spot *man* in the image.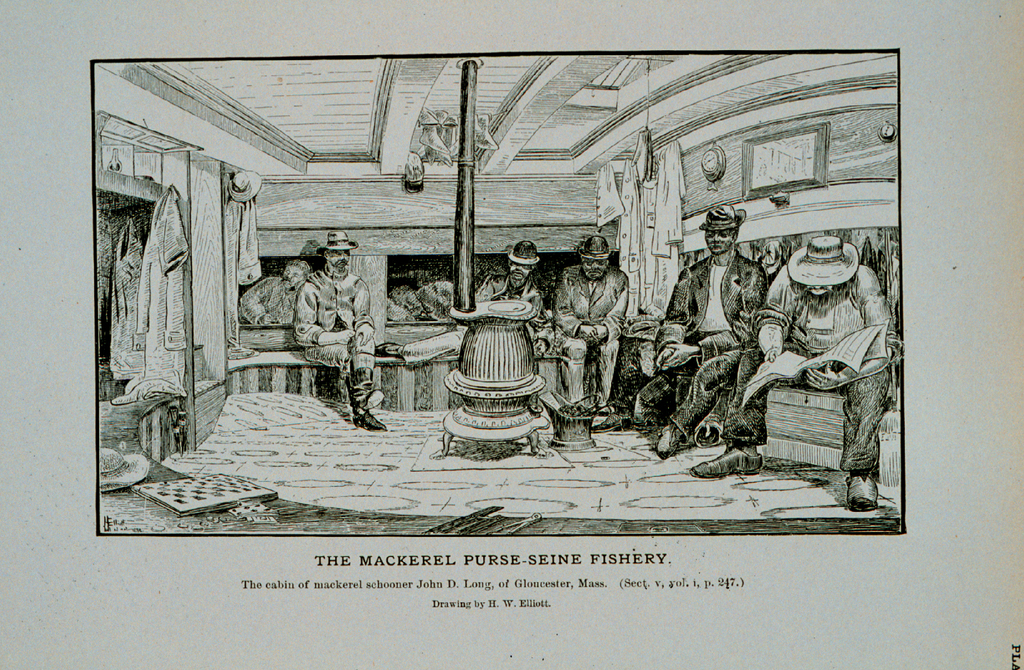
*man* found at pyautogui.locateOnScreen(238, 254, 308, 326).
